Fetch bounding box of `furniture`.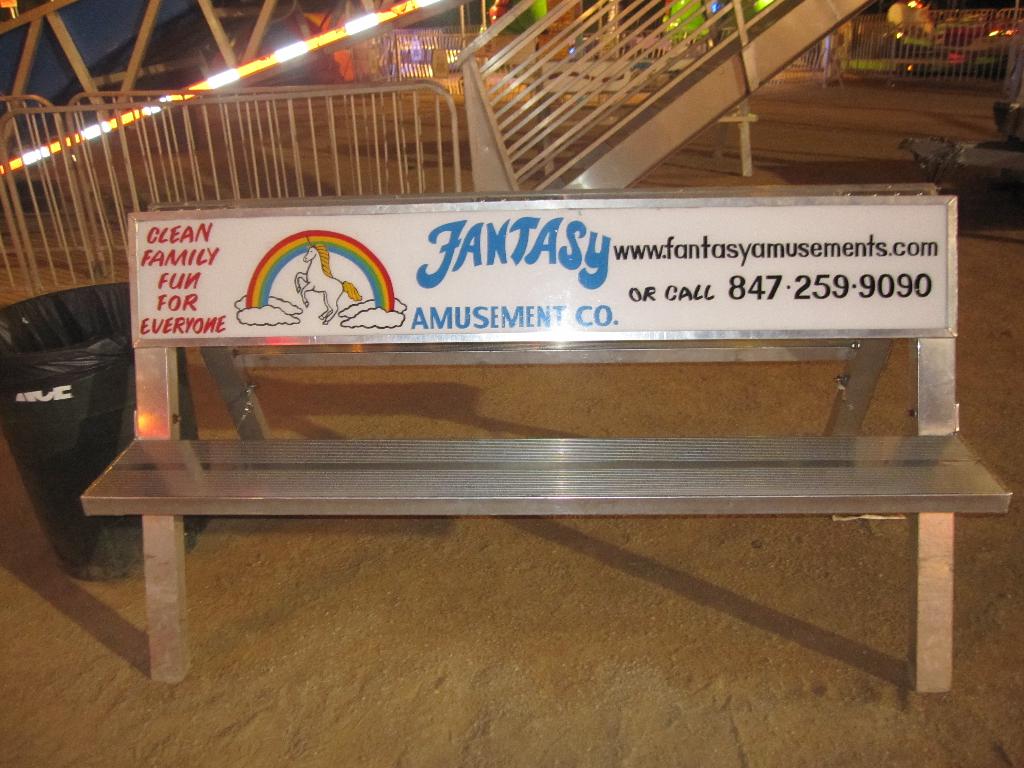
Bbox: [x1=76, y1=193, x2=1015, y2=698].
